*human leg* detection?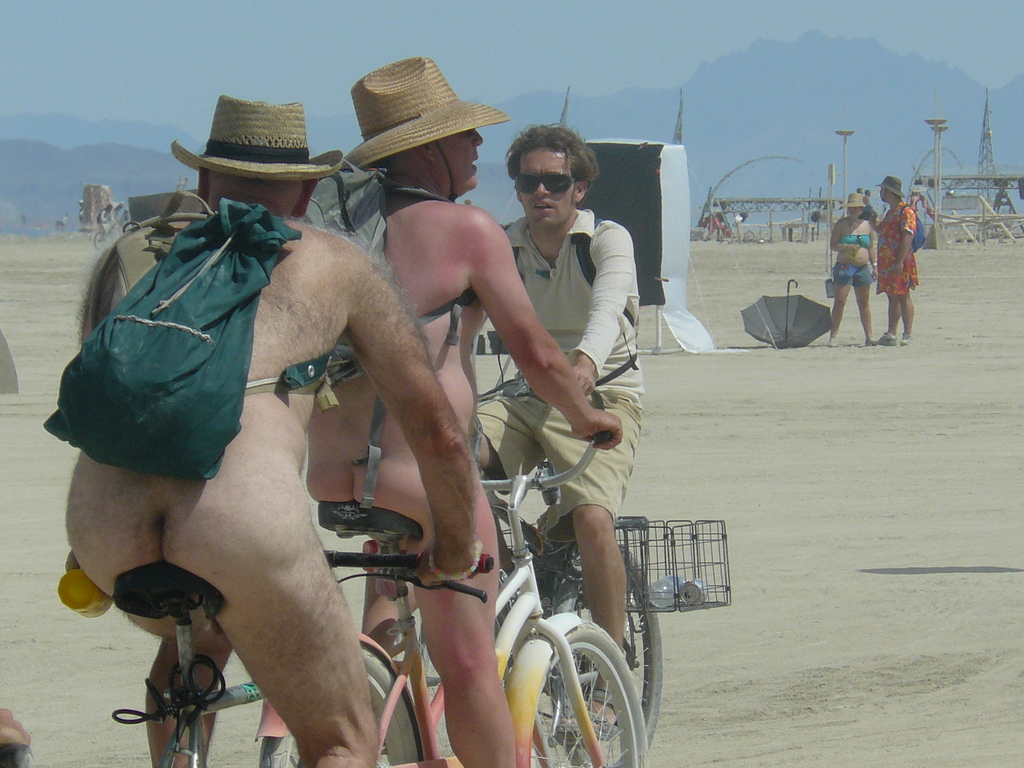
<bbox>901, 296, 914, 344</bbox>
